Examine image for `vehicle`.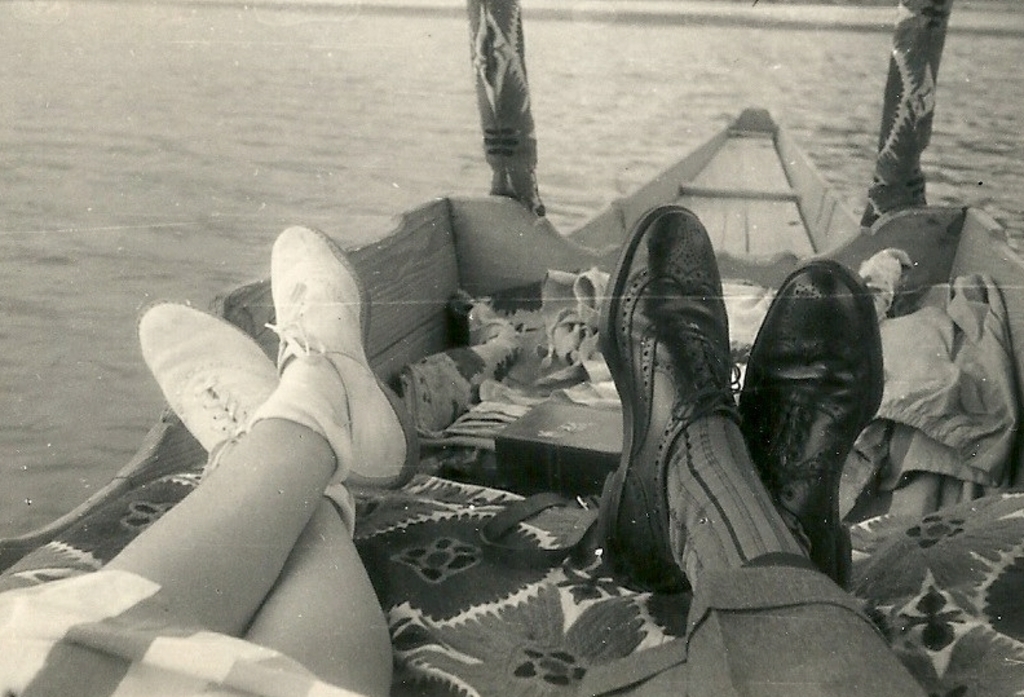
Examination result: detection(0, 105, 1023, 696).
